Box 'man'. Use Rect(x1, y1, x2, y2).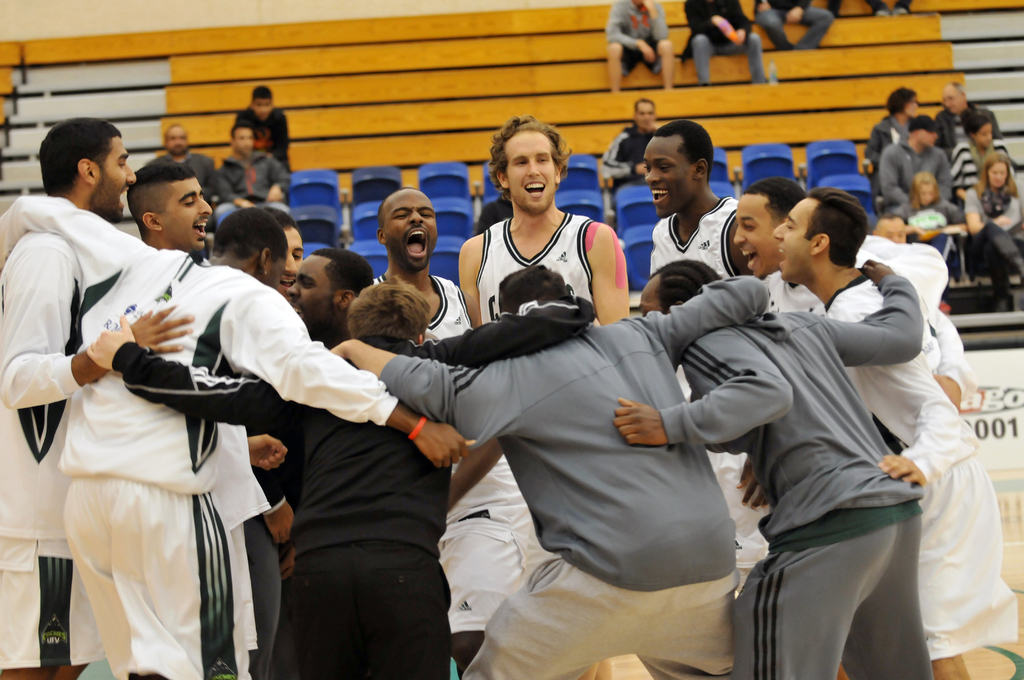
Rect(231, 85, 291, 168).
